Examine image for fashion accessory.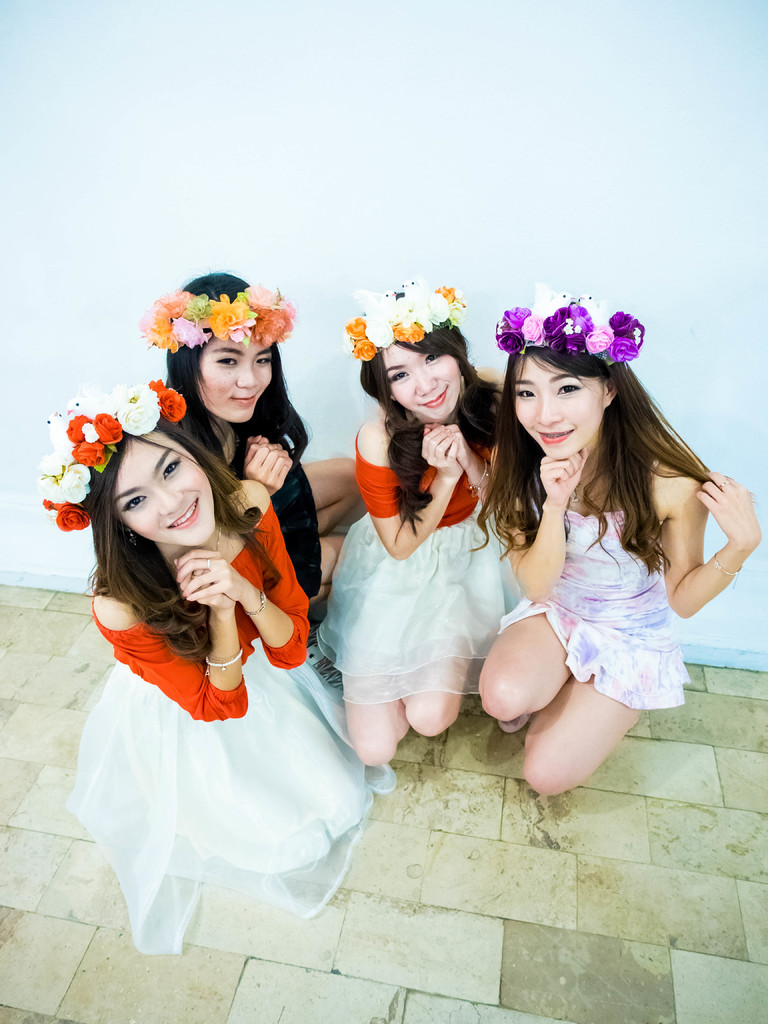
Examination result: pyautogui.locateOnScreen(204, 647, 244, 675).
